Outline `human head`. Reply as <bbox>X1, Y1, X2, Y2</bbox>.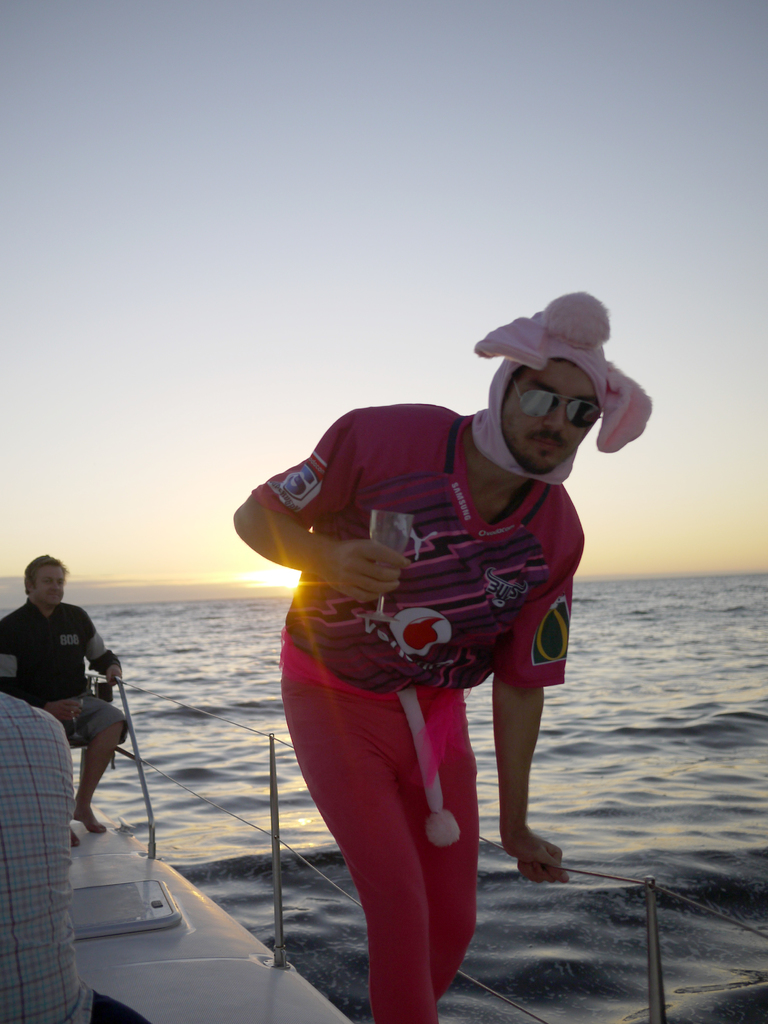
<bbox>474, 299, 621, 479</bbox>.
